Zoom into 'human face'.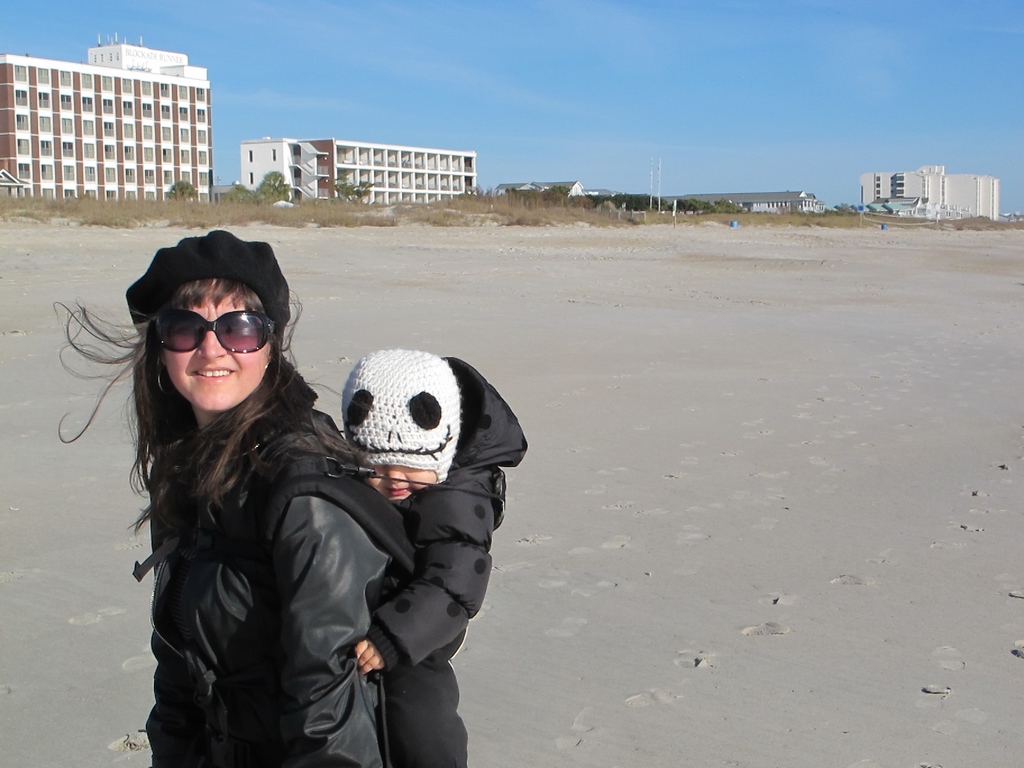
Zoom target: (x1=158, y1=280, x2=271, y2=415).
